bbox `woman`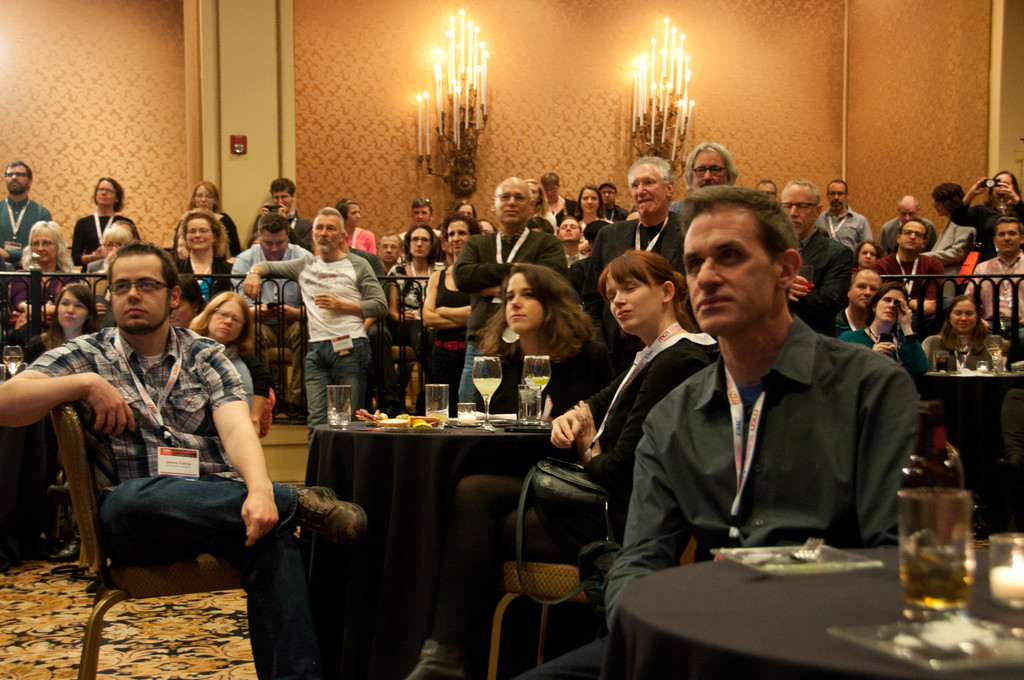
bbox(173, 177, 243, 262)
